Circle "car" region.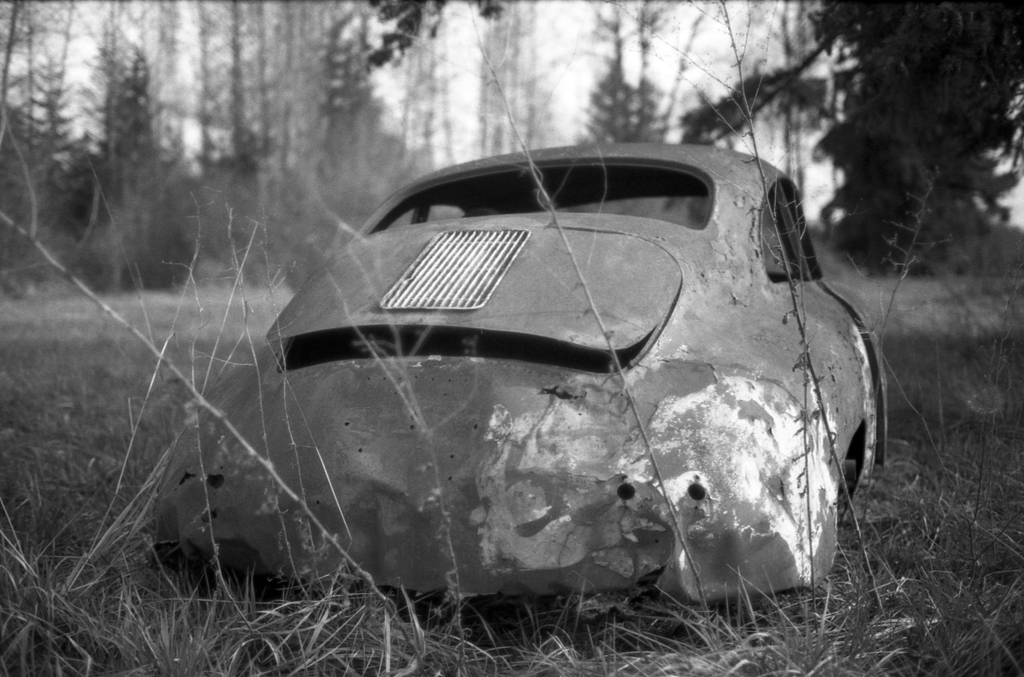
Region: rect(206, 124, 881, 646).
